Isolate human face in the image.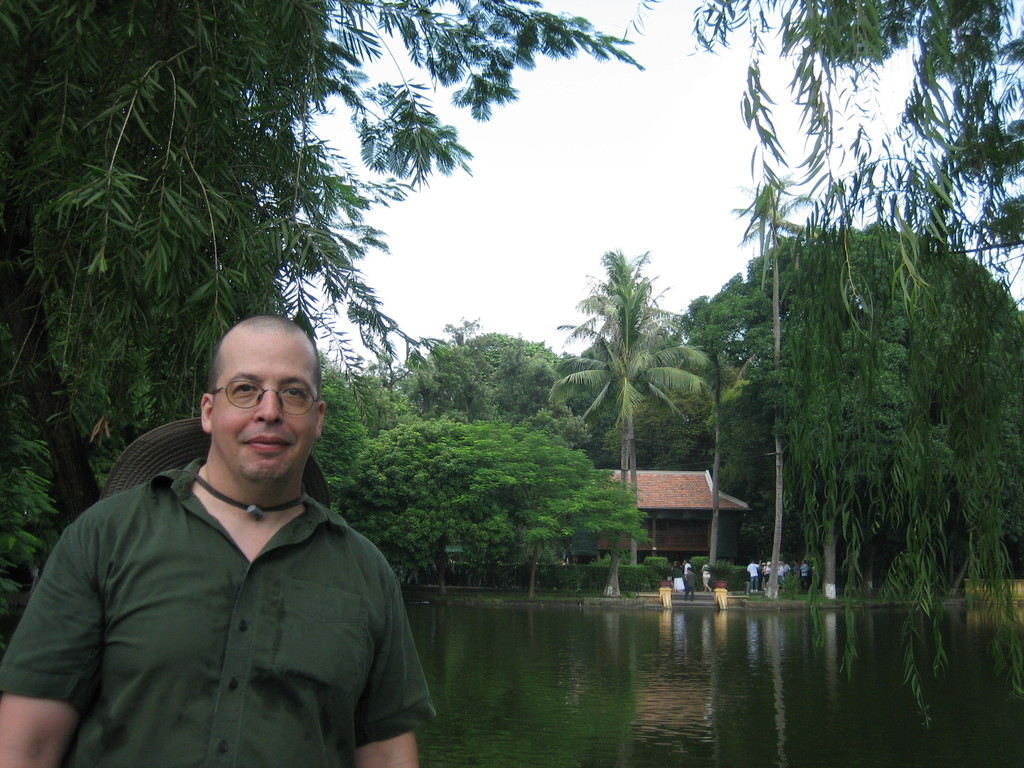
Isolated region: Rect(212, 335, 323, 488).
